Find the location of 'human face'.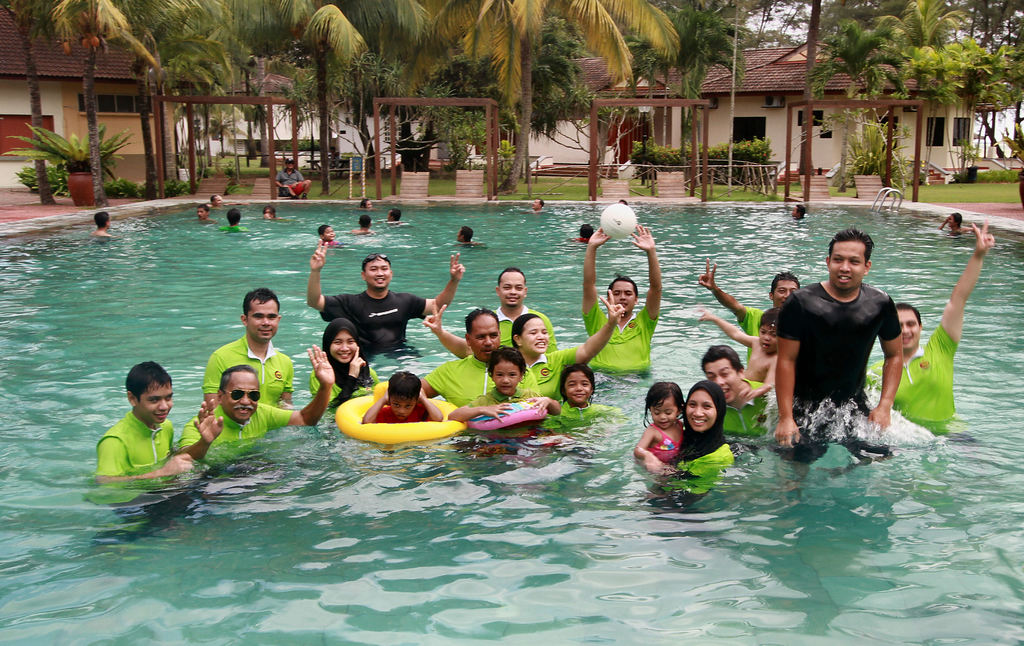
Location: <bbox>902, 312, 917, 343</bbox>.
